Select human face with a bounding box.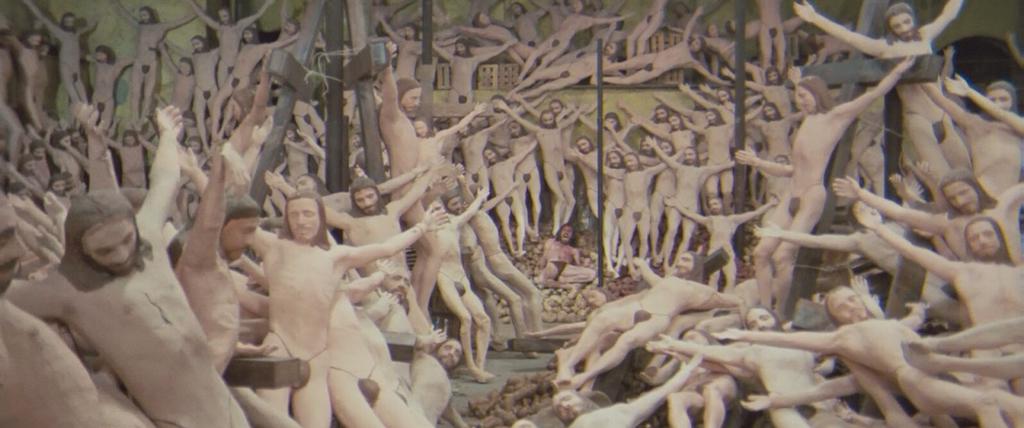
[681,144,702,170].
